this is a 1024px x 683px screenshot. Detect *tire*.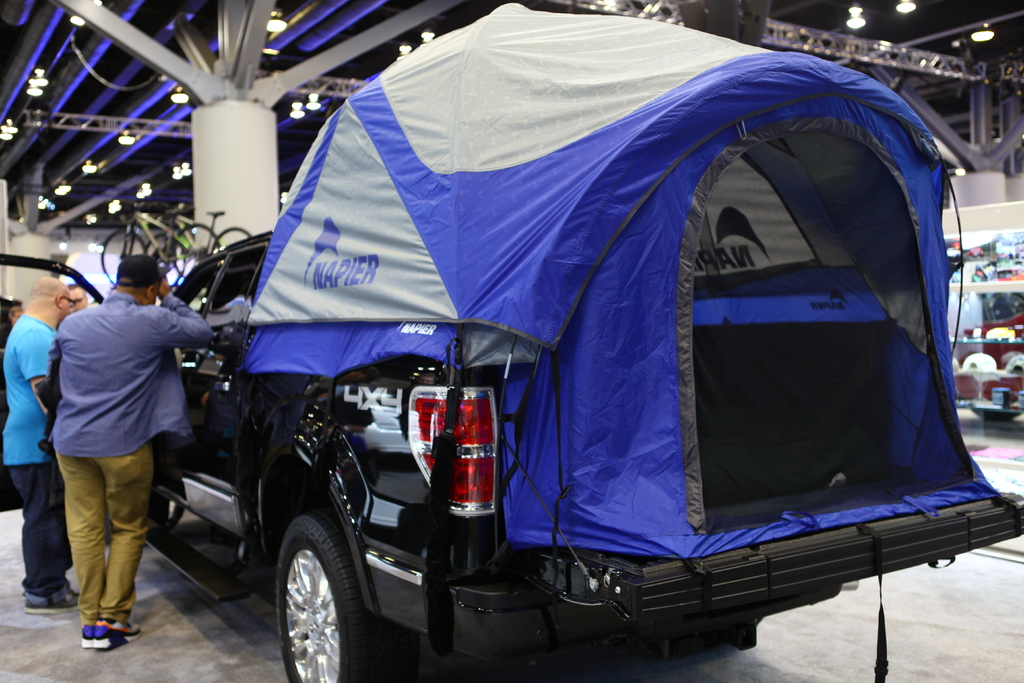
100:229:145:288.
